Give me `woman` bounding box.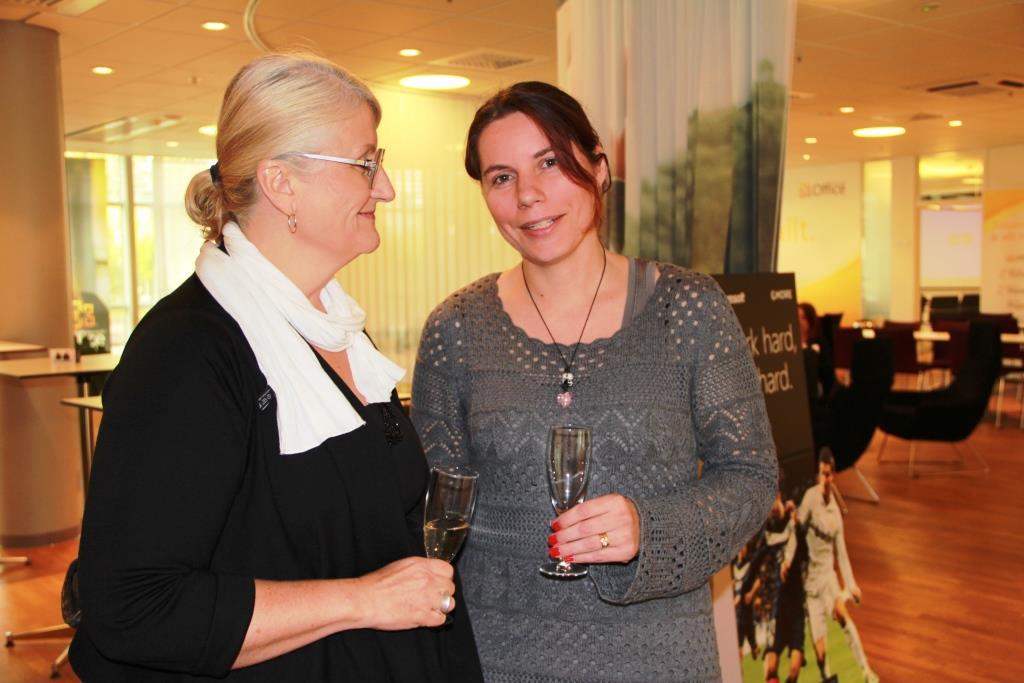
61:34:486:682.
